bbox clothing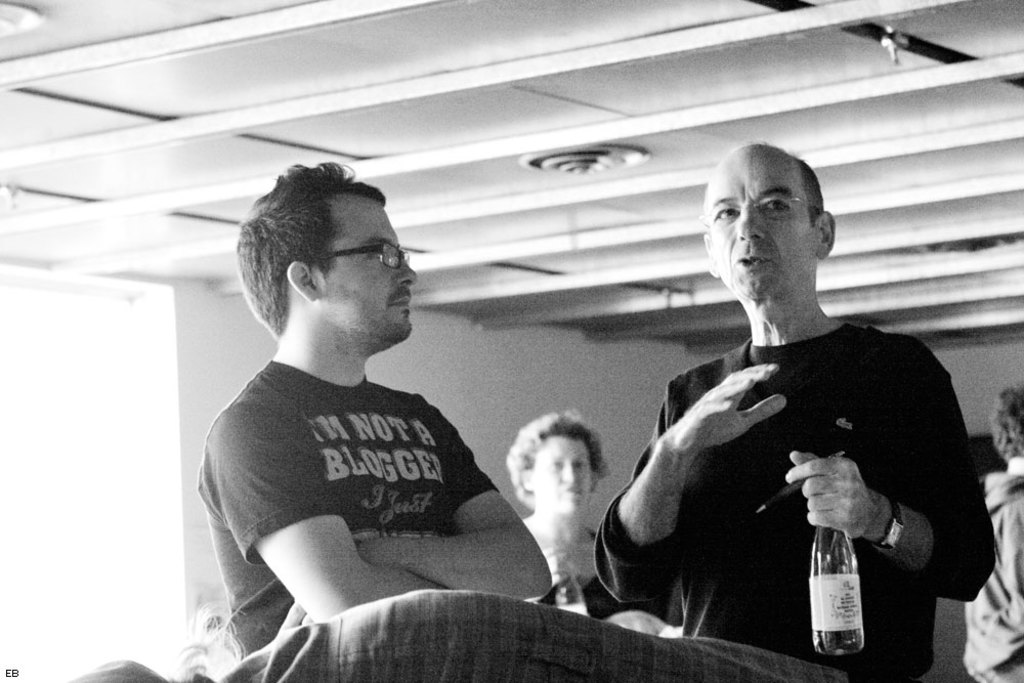
select_region(212, 365, 421, 636)
